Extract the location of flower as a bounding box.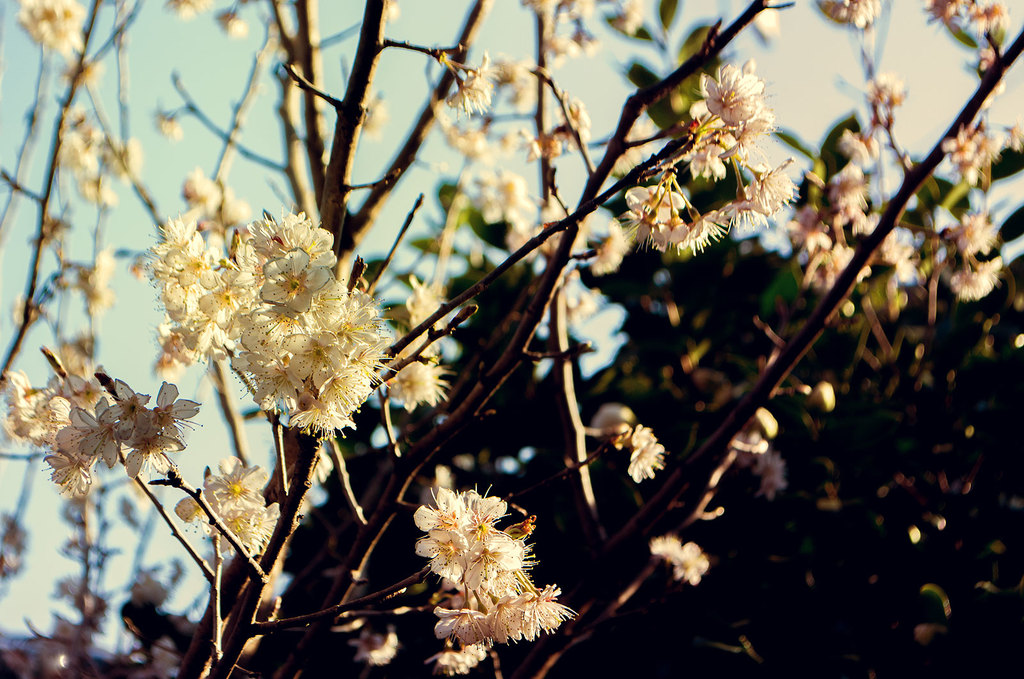
box(504, 61, 530, 102).
